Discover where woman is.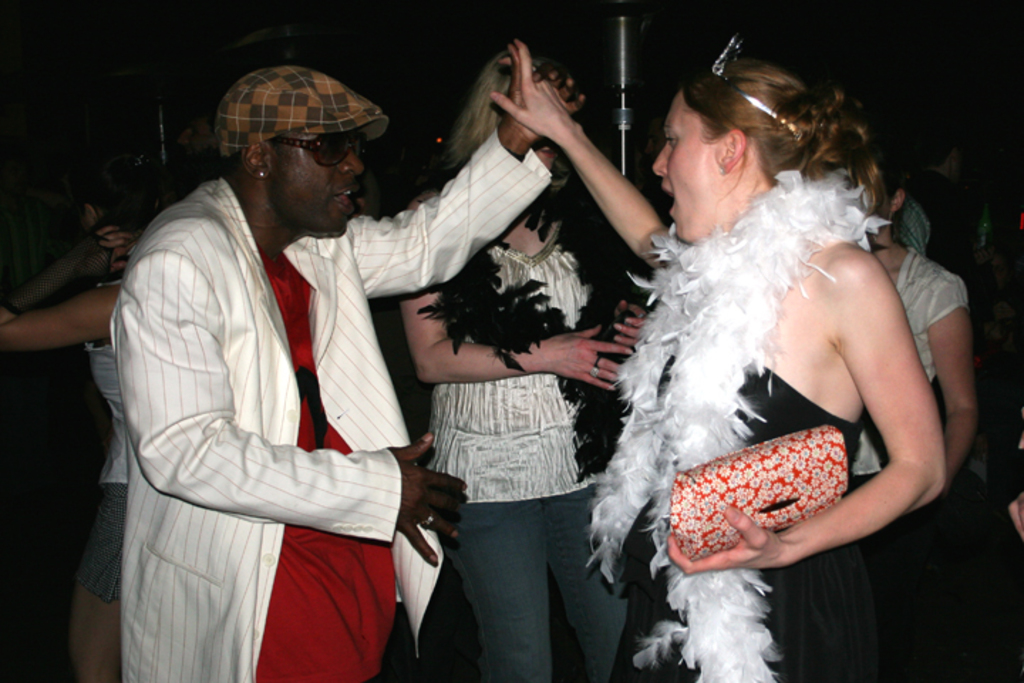
Discovered at (x1=0, y1=184, x2=169, y2=676).
